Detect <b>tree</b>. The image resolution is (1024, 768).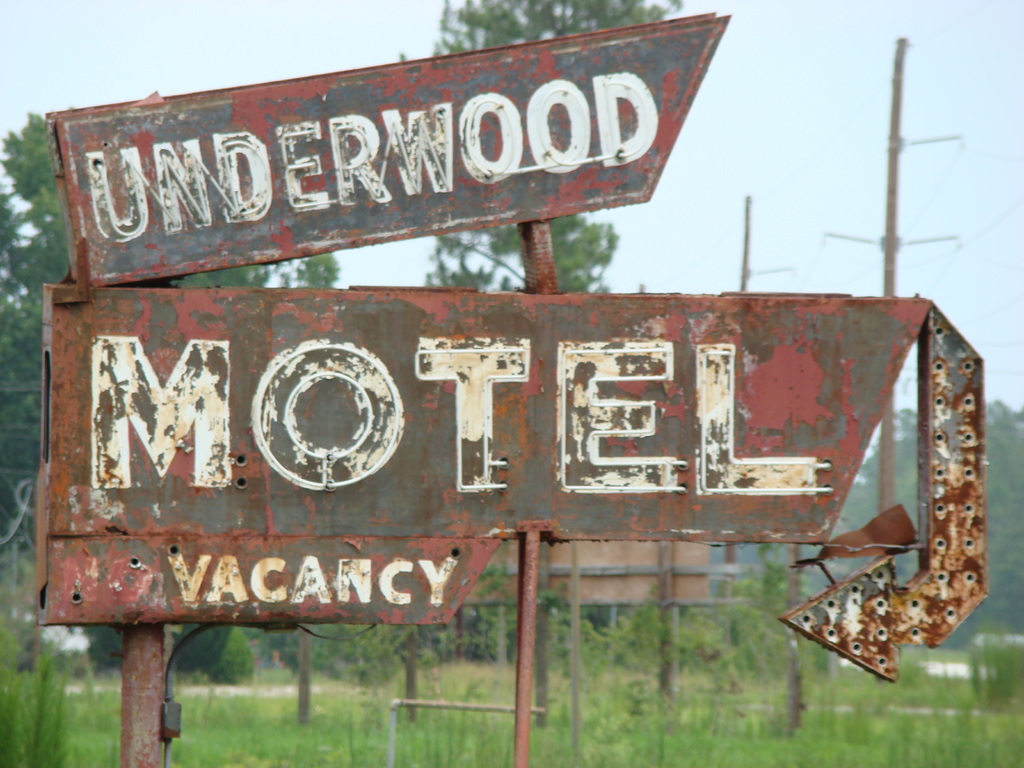
bbox=(0, 108, 339, 664).
